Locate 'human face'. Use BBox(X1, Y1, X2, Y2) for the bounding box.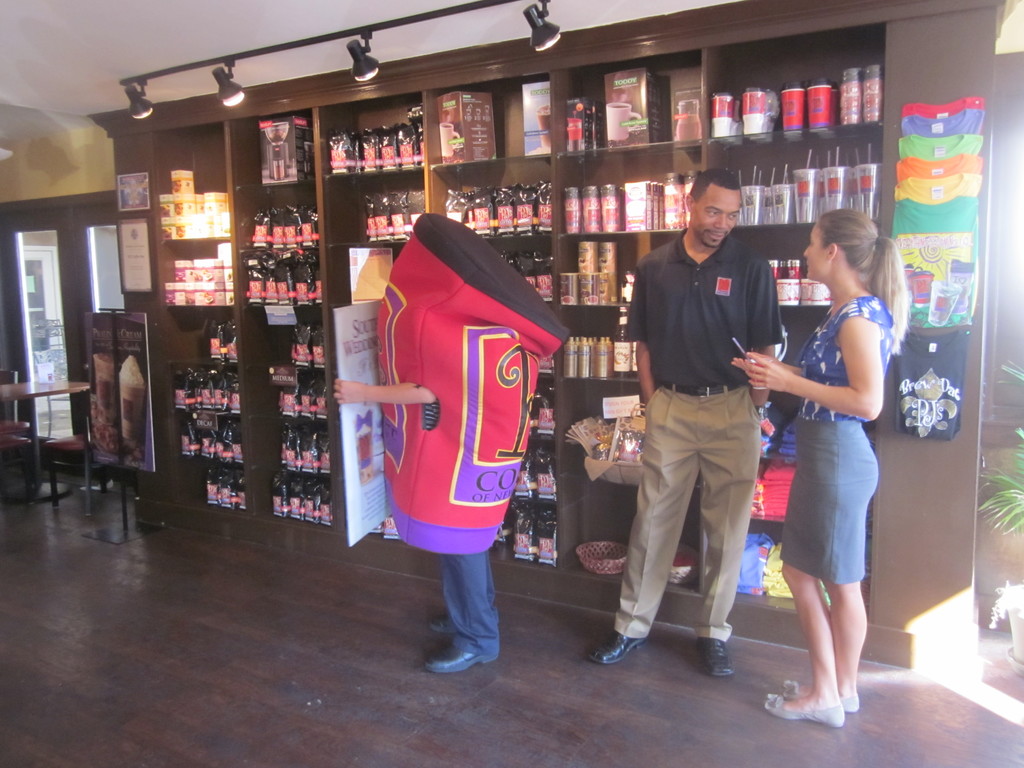
BBox(690, 181, 742, 247).
